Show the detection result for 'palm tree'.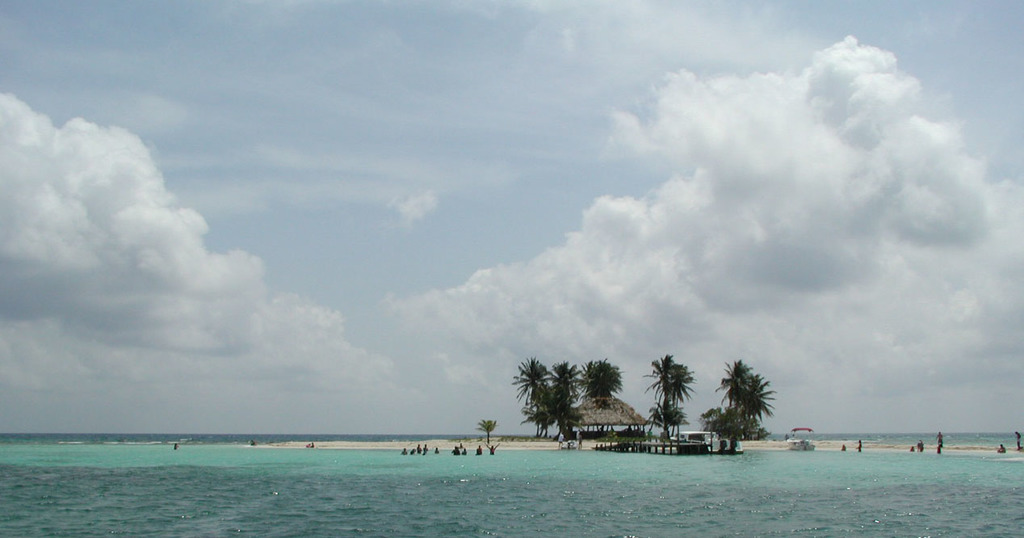
737,371,778,448.
